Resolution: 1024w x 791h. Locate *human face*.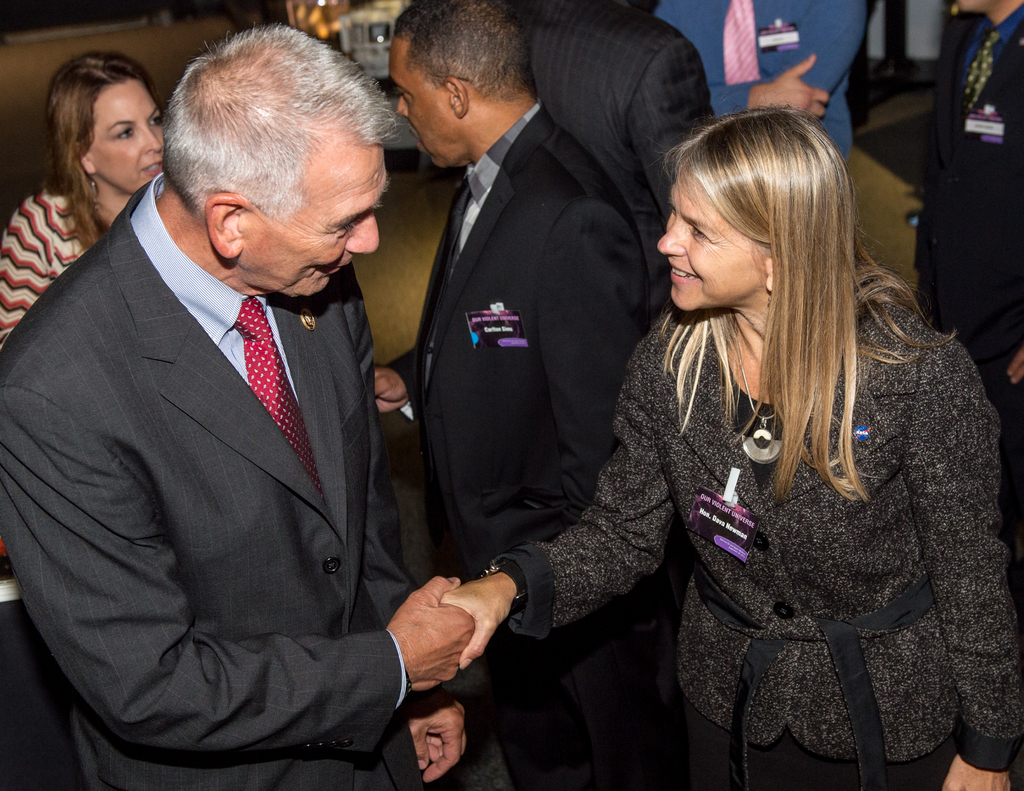
394:36:460:165.
